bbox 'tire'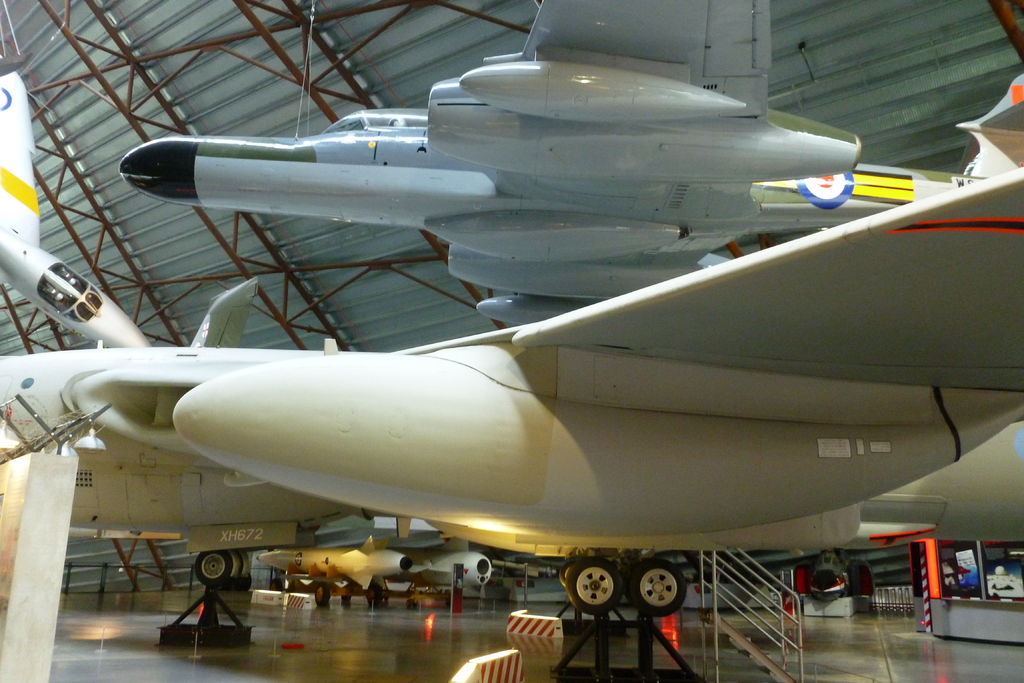
x1=315, y1=581, x2=330, y2=607
